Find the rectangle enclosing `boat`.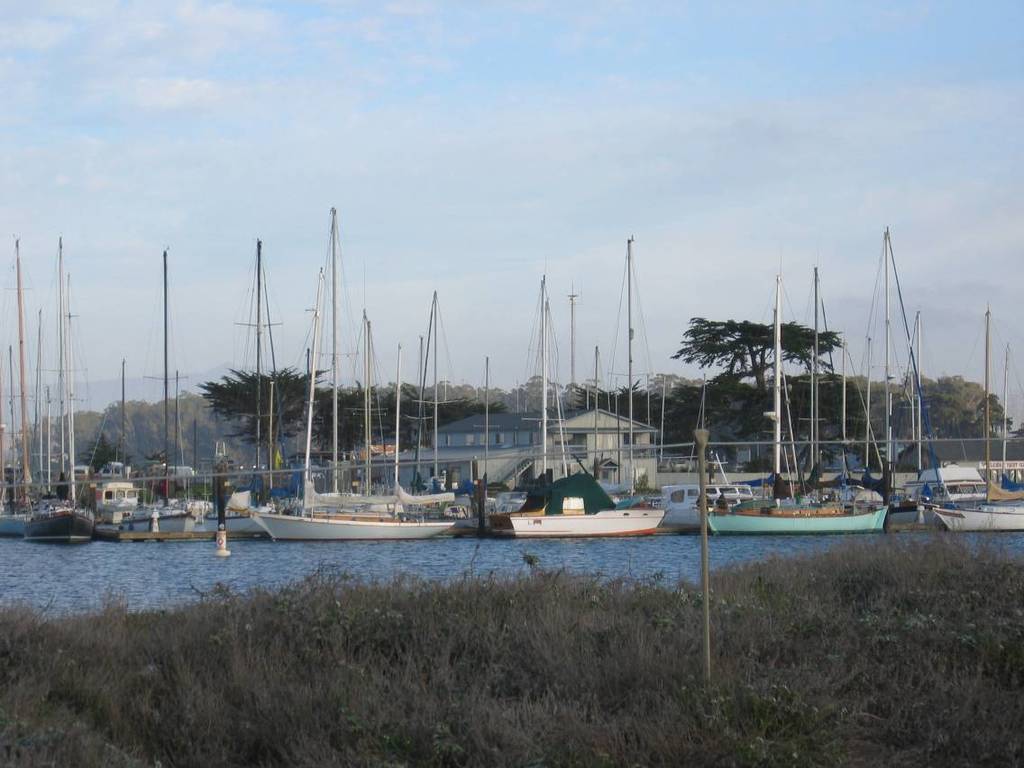
bbox(507, 473, 669, 540).
